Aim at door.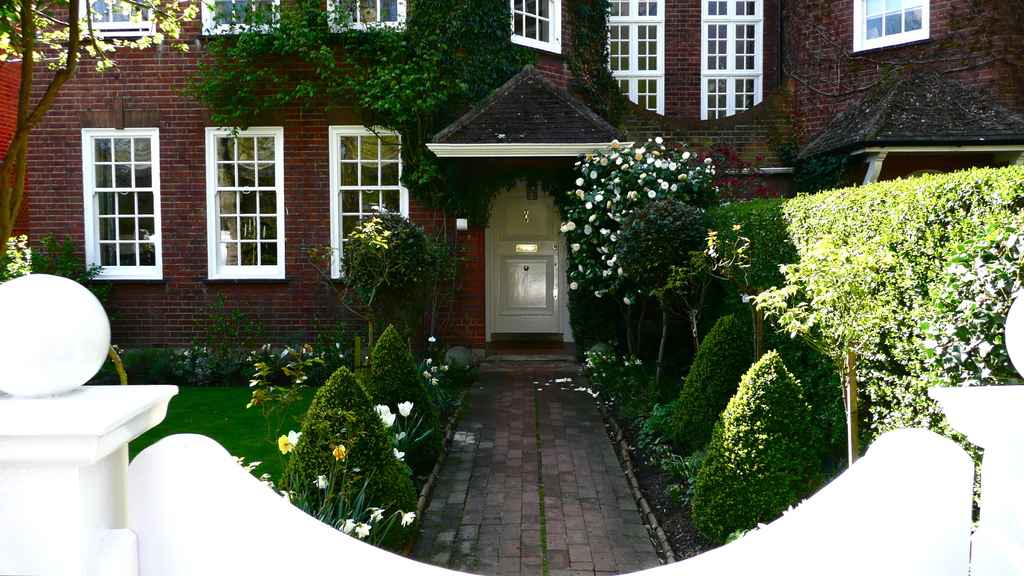
Aimed at x1=473 y1=188 x2=571 y2=340.
